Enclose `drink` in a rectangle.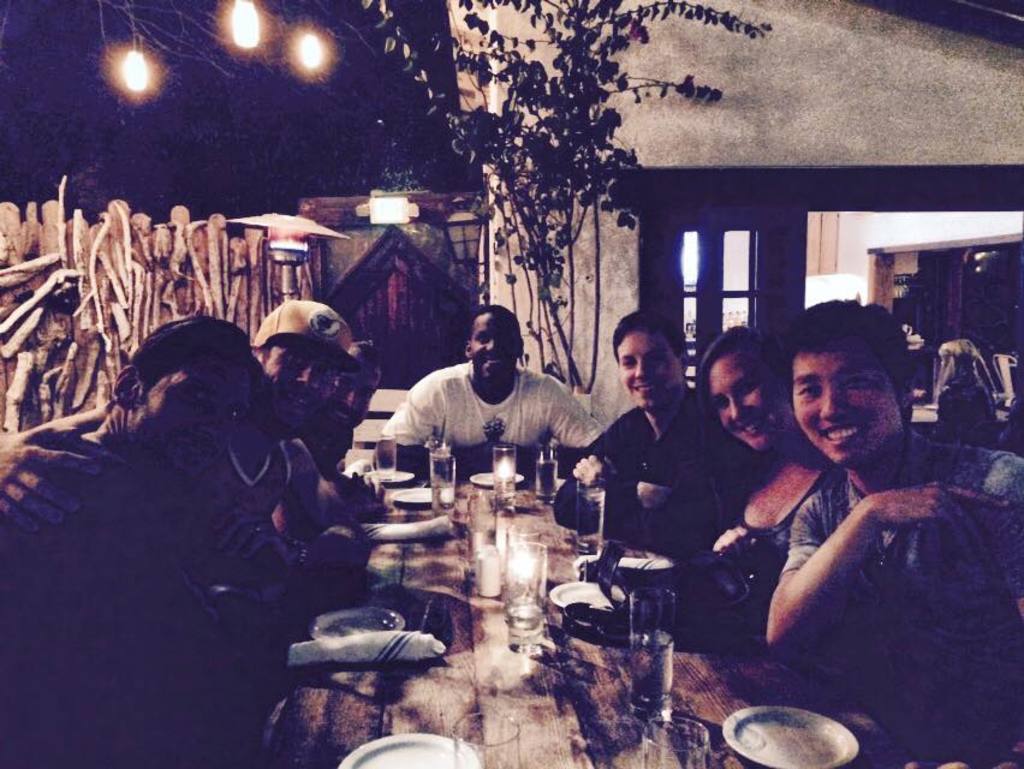
{"left": 430, "top": 484, "right": 456, "bottom": 518}.
